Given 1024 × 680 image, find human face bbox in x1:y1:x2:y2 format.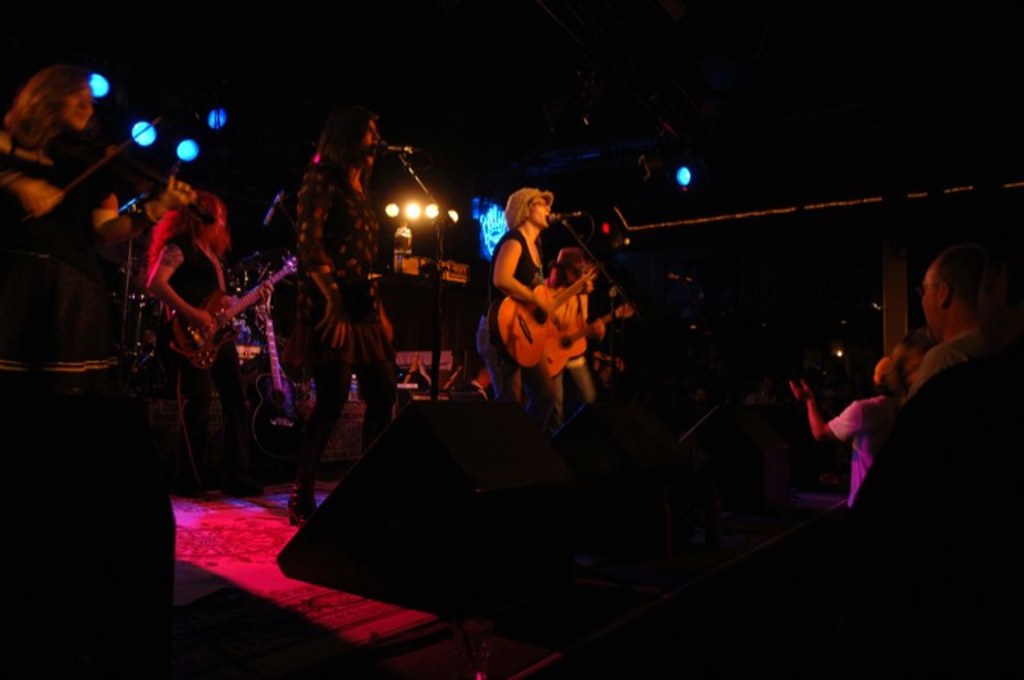
919:266:942:337.
